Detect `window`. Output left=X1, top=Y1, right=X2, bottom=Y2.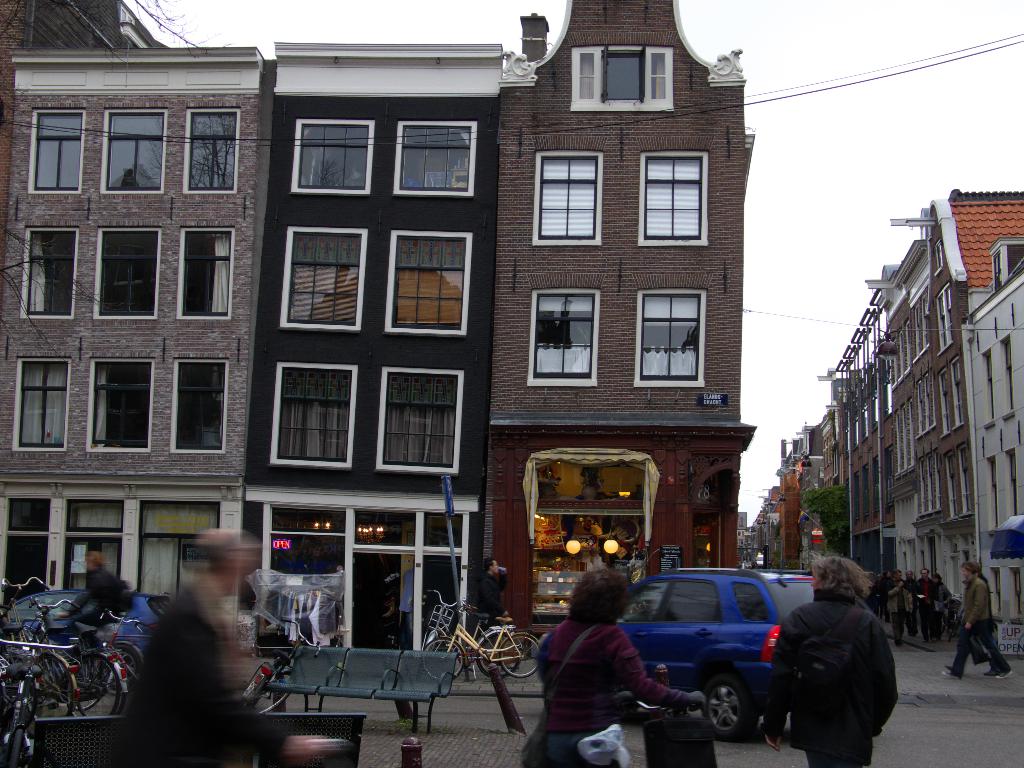
left=271, top=216, right=375, bottom=342.
